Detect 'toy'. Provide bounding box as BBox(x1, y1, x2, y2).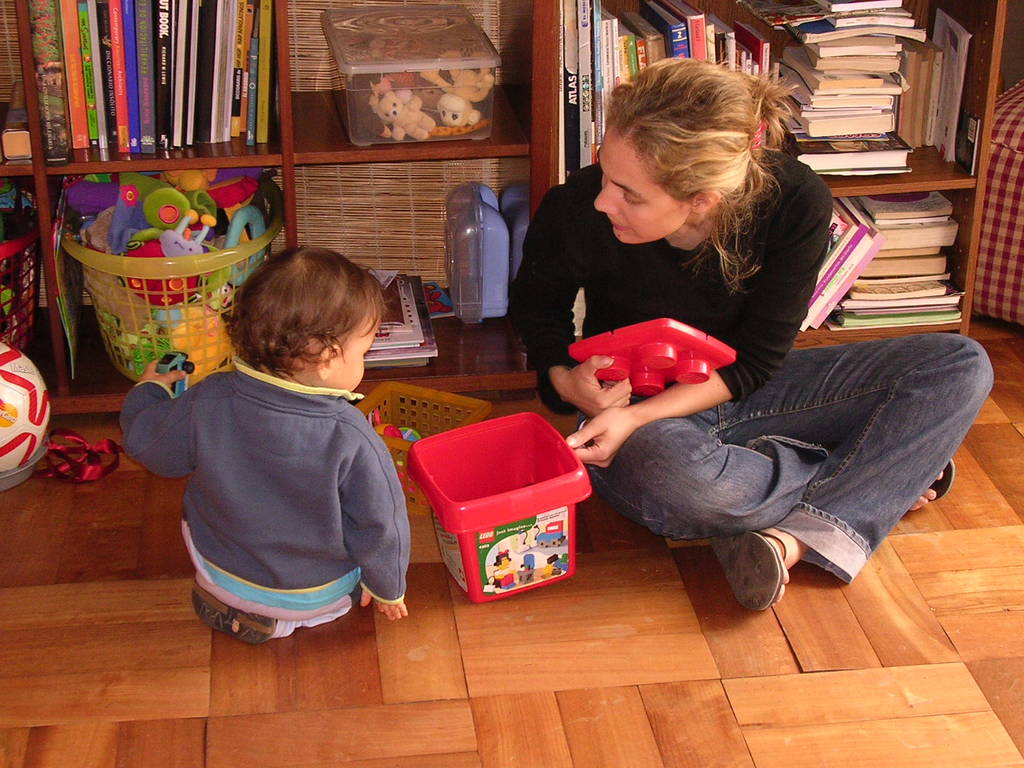
BBox(0, 343, 52, 476).
